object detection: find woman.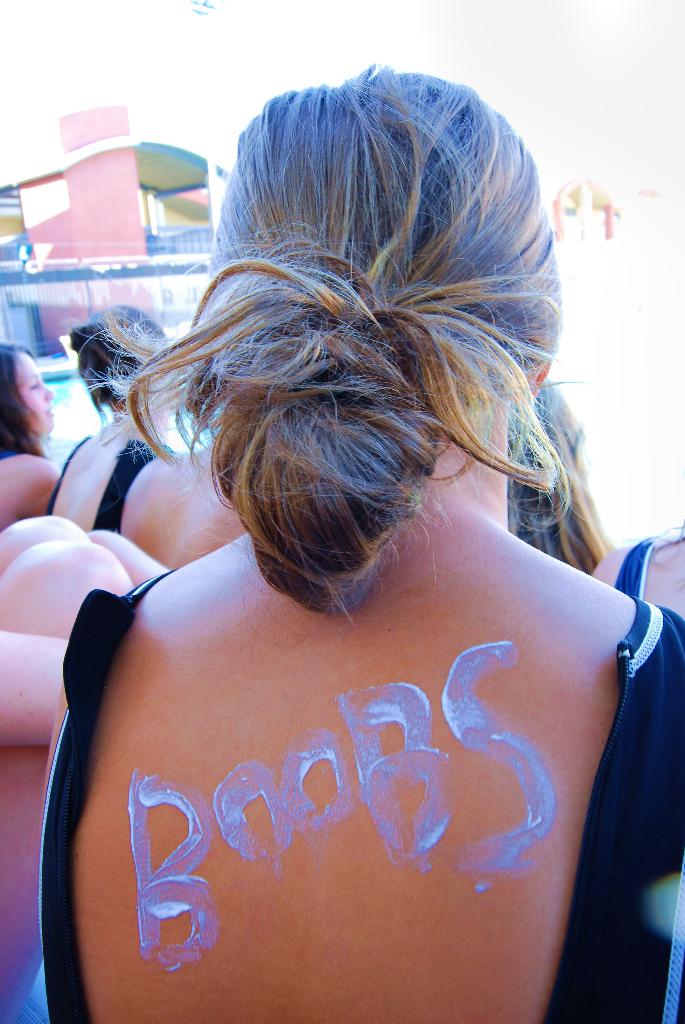
bbox=(13, 41, 649, 1009).
